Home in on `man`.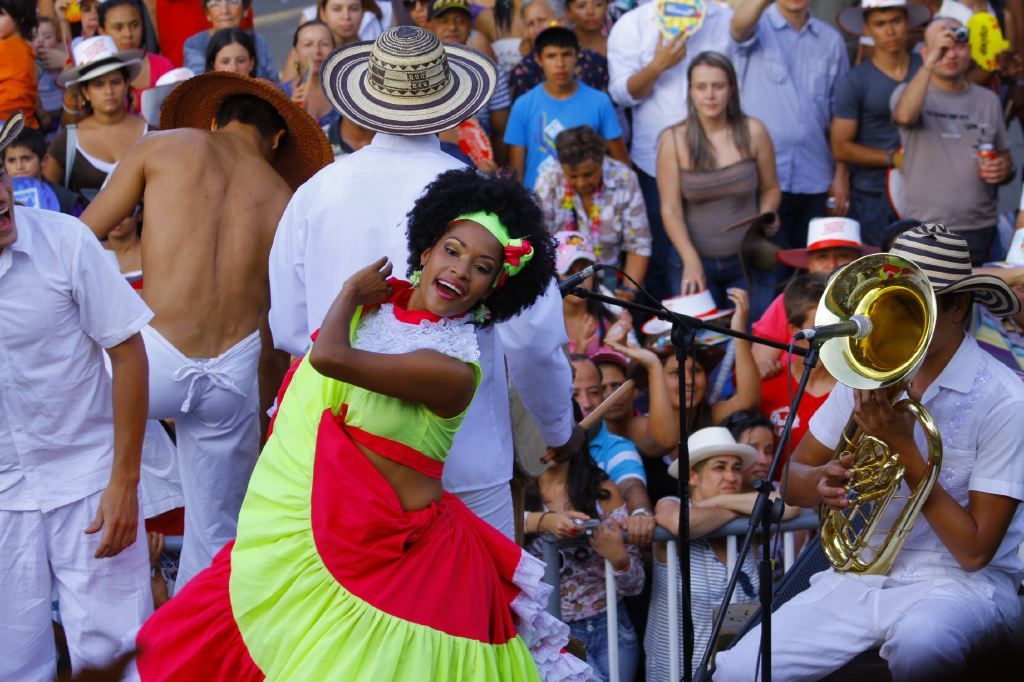
Homed in at region(731, 0, 851, 249).
